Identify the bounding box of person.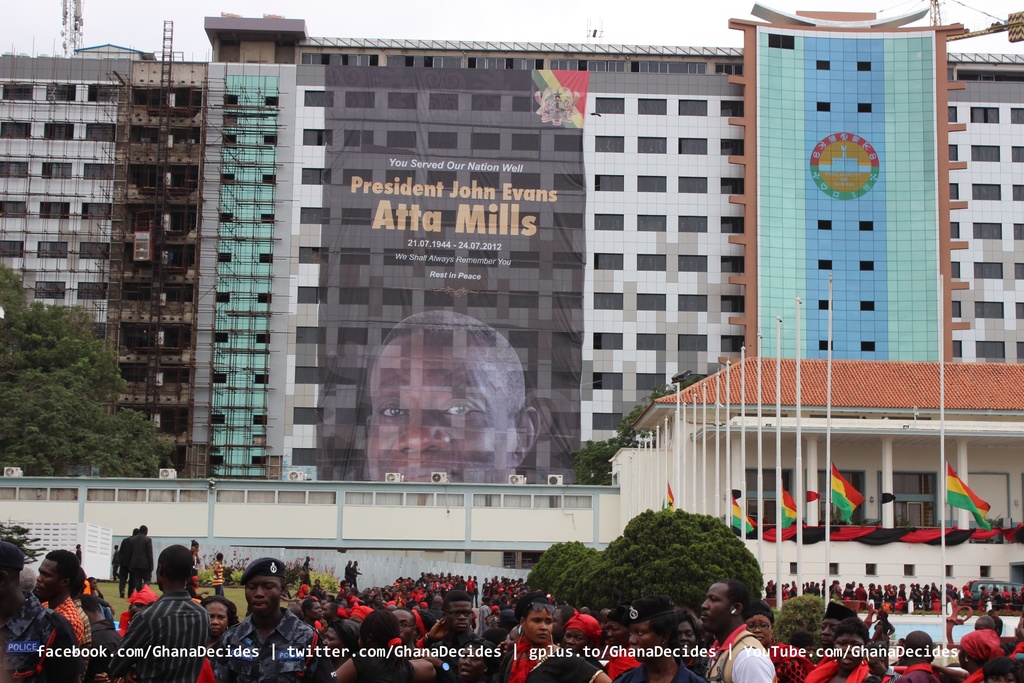
(197, 595, 239, 658).
